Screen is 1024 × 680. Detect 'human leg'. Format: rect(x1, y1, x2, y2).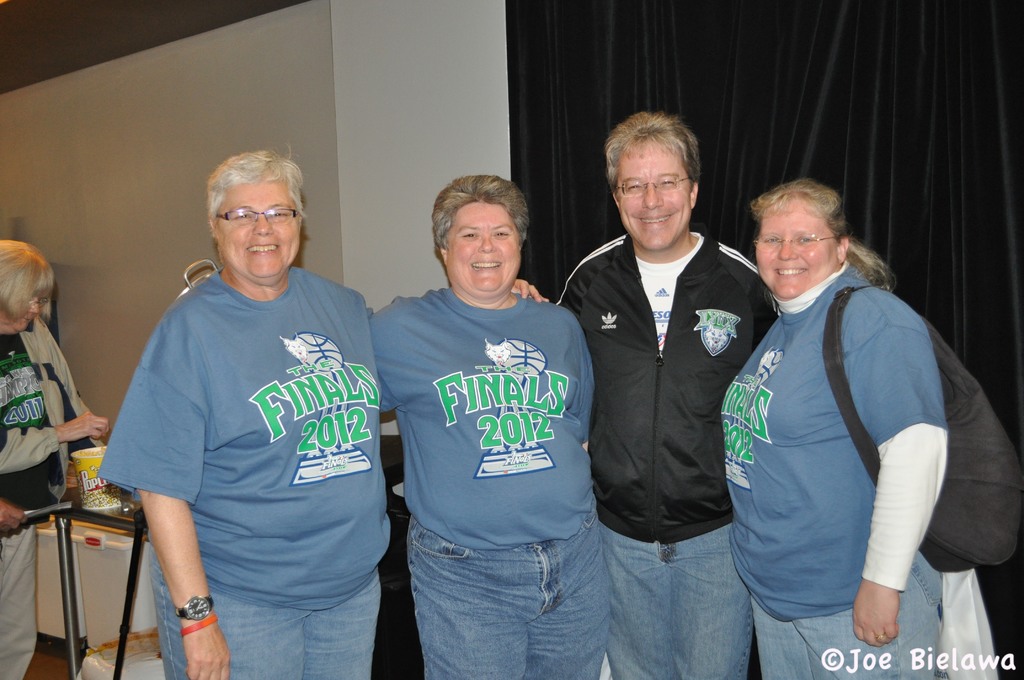
rect(609, 533, 676, 677).
